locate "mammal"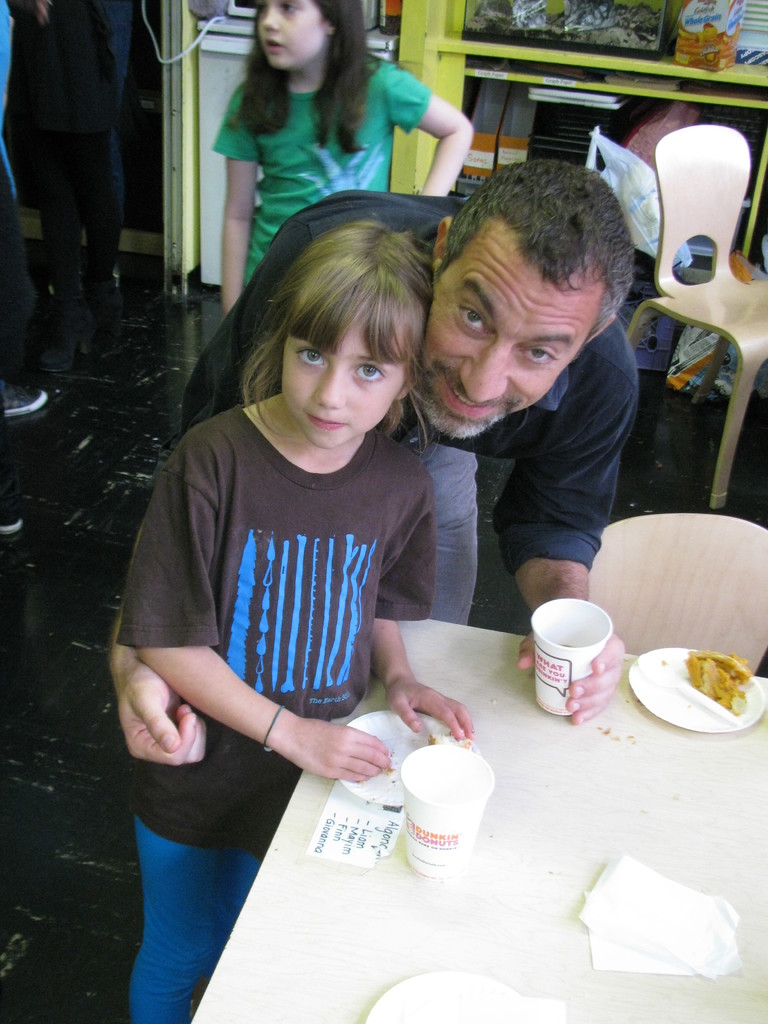
pyautogui.locateOnScreen(107, 159, 642, 732)
